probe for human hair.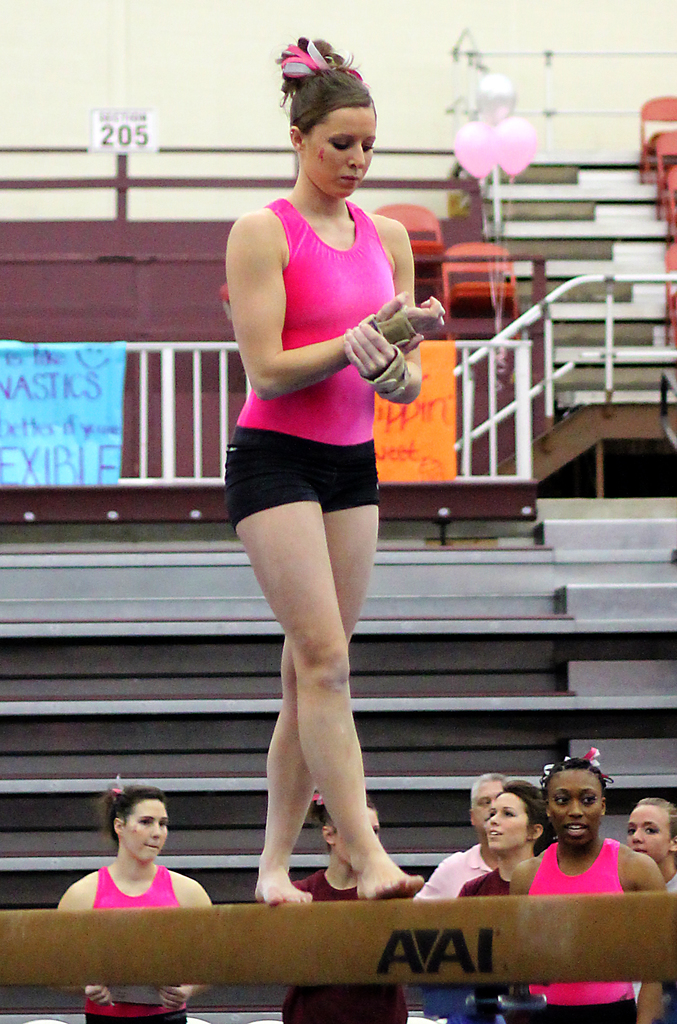
Probe result: BBox(102, 786, 159, 849).
